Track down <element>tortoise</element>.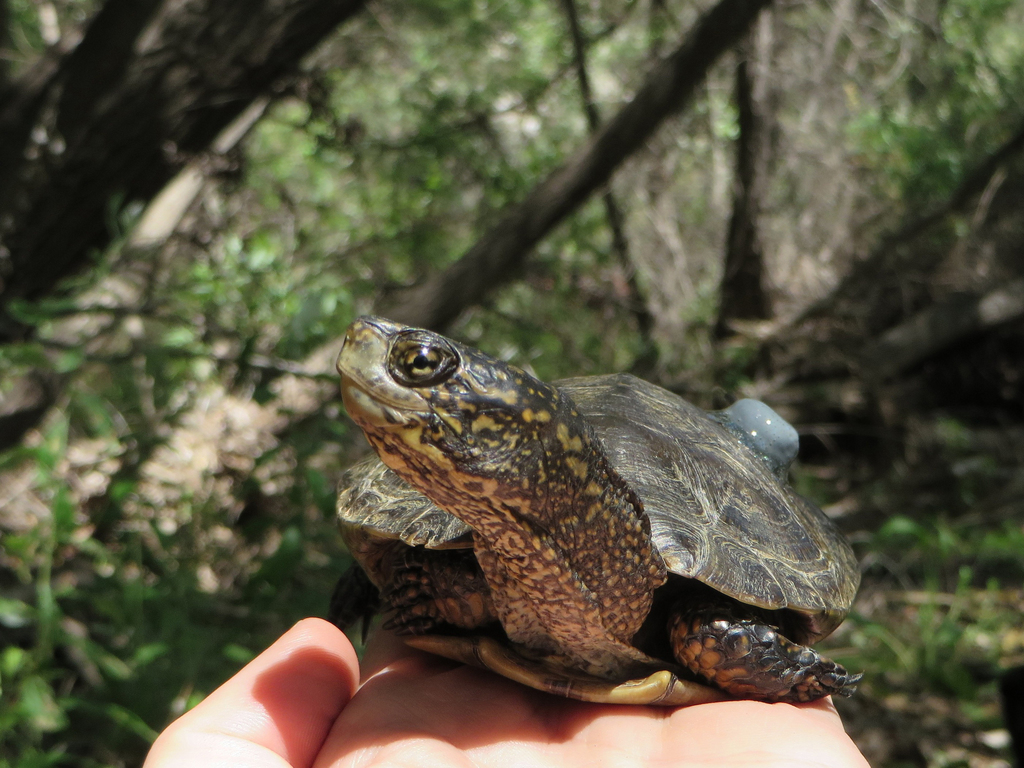
Tracked to [329, 314, 863, 704].
